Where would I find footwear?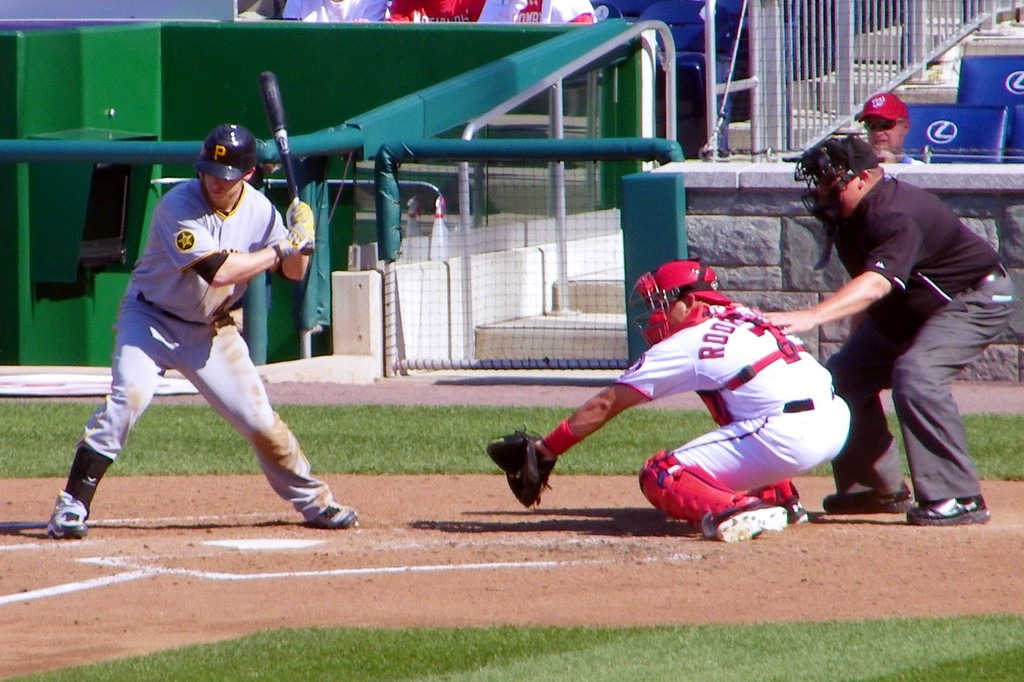
At [906,492,989,526].
